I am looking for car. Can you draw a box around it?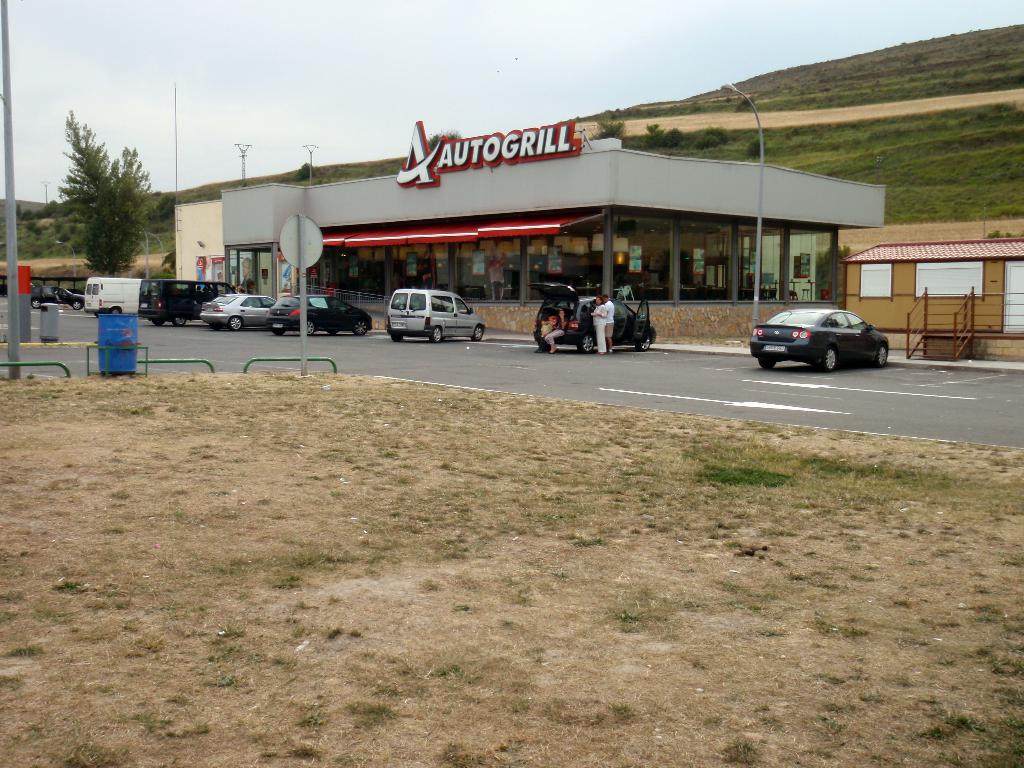
Sure, the bounding box is locate(752, 305, 890, 375).
